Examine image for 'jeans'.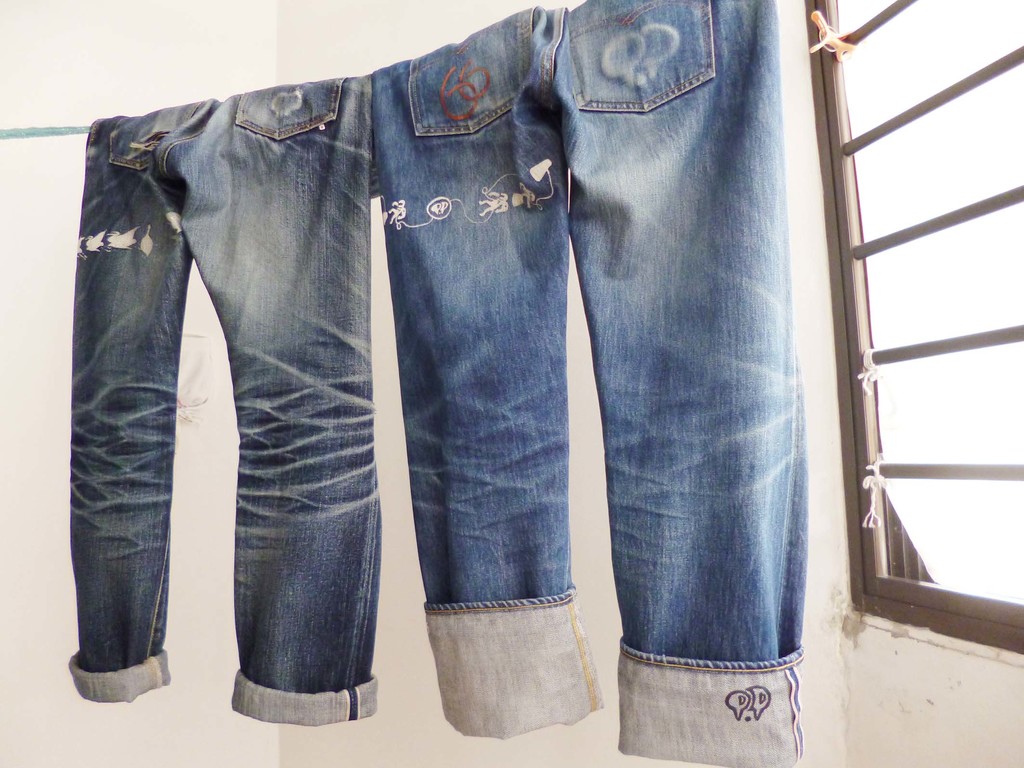
Examination result: [67,73,371,727].
